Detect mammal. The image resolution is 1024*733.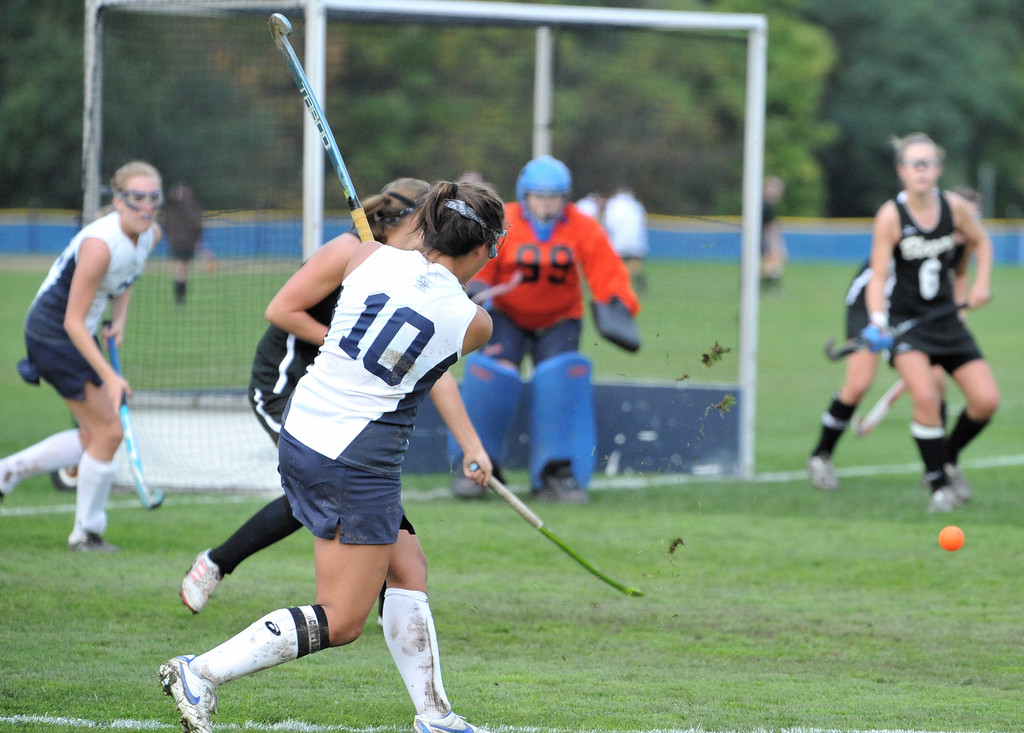
left=154, top=181, right=202, bottom=302.
